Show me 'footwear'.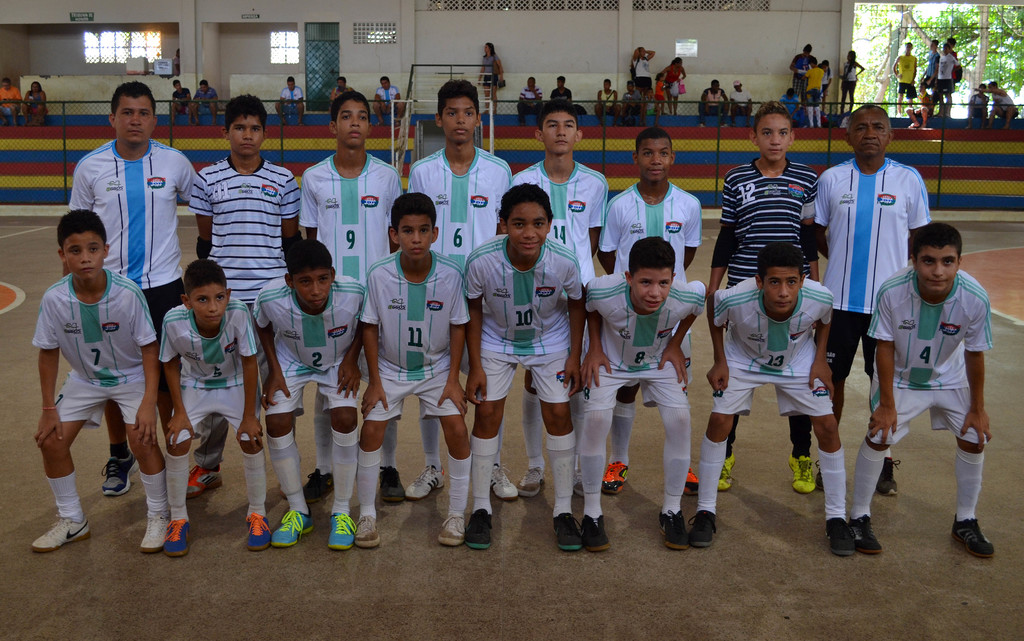
'footwear' is here: 524/466/545/499.
